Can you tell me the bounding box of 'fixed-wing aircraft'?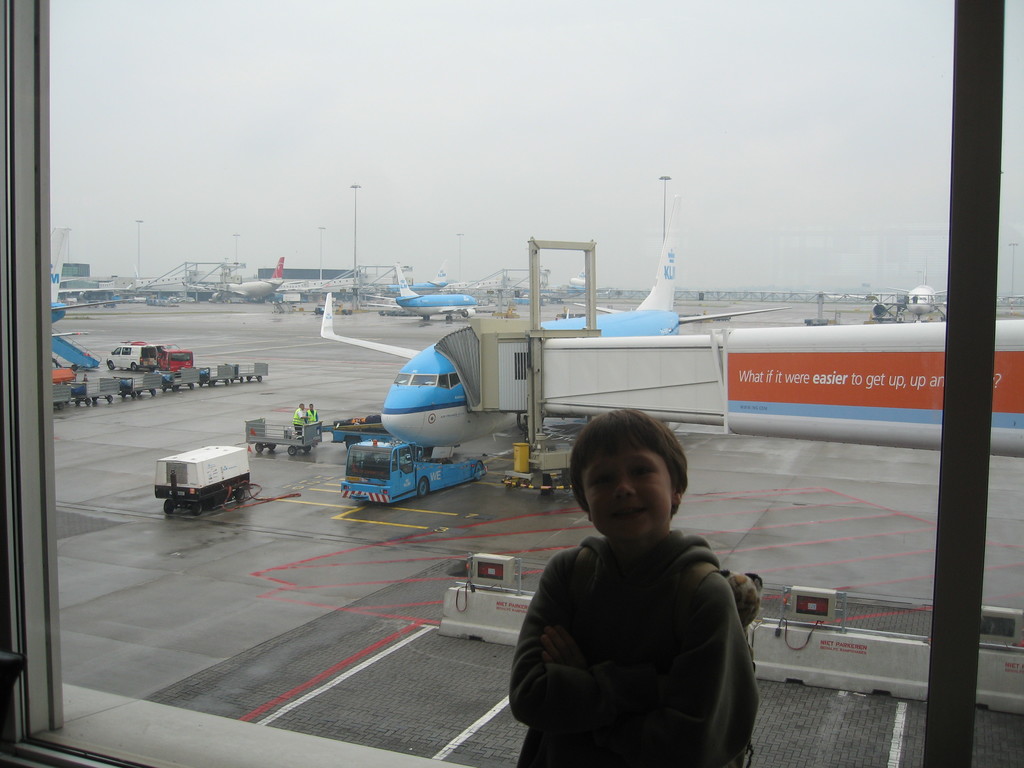
bbox=(316, 196, 802, 466).
